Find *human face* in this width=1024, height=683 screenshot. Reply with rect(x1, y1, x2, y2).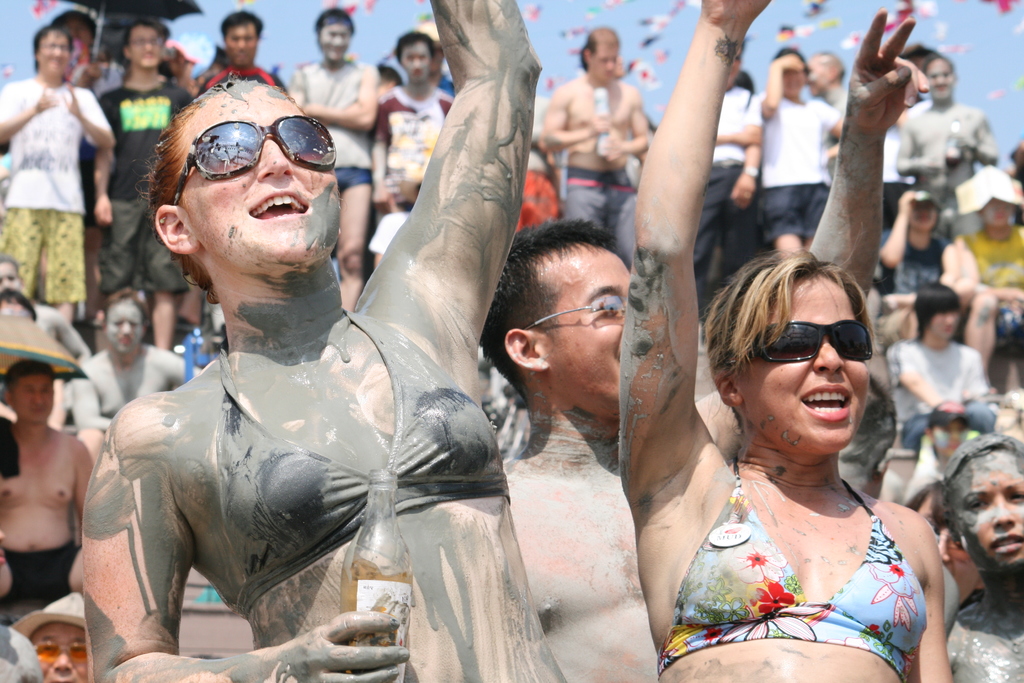
rect(28, 625, 91, 682).
